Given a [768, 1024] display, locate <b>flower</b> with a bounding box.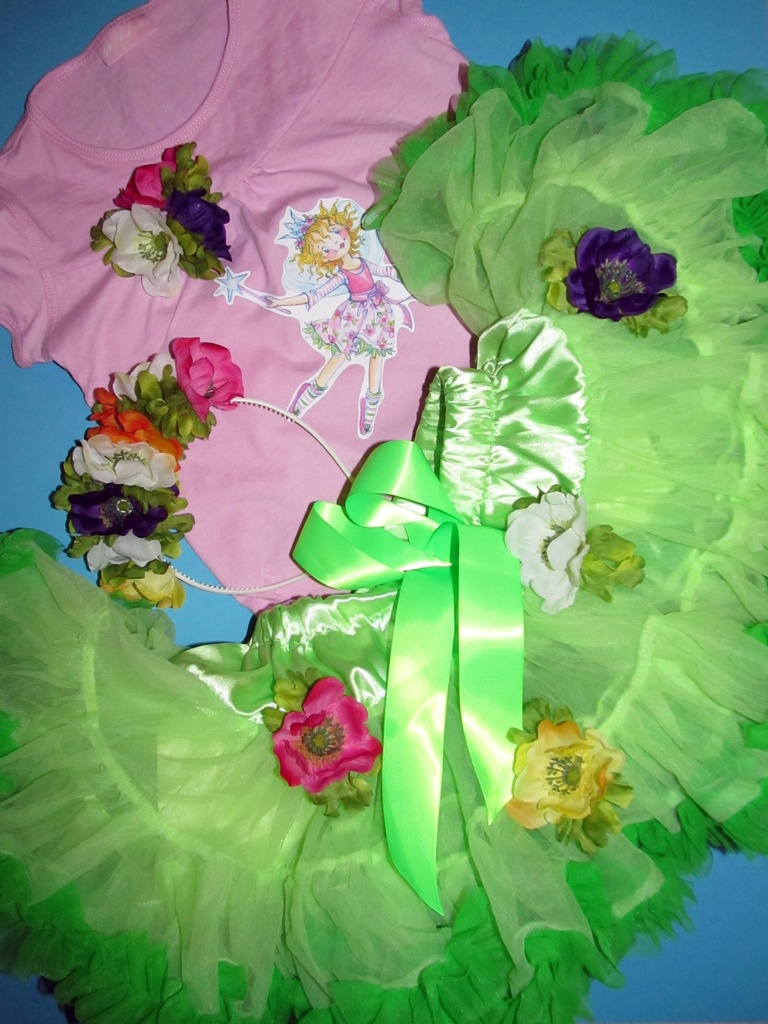
Located: (299,223,308,235).
